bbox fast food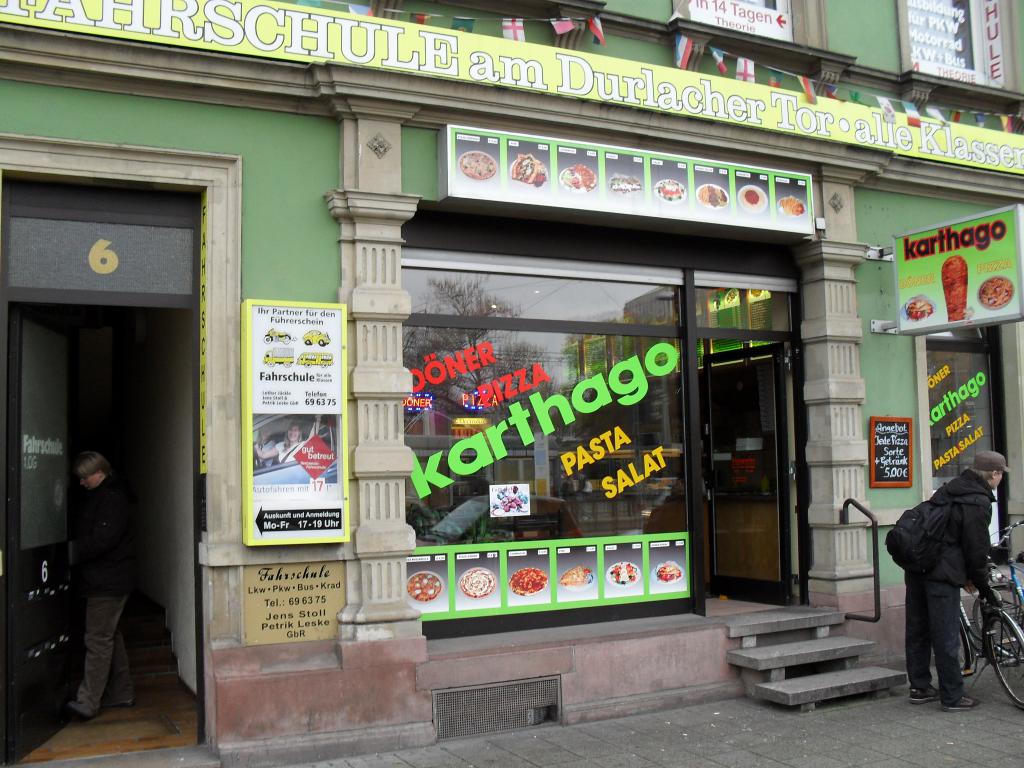
<region>778, 188, 806, 212</region>
